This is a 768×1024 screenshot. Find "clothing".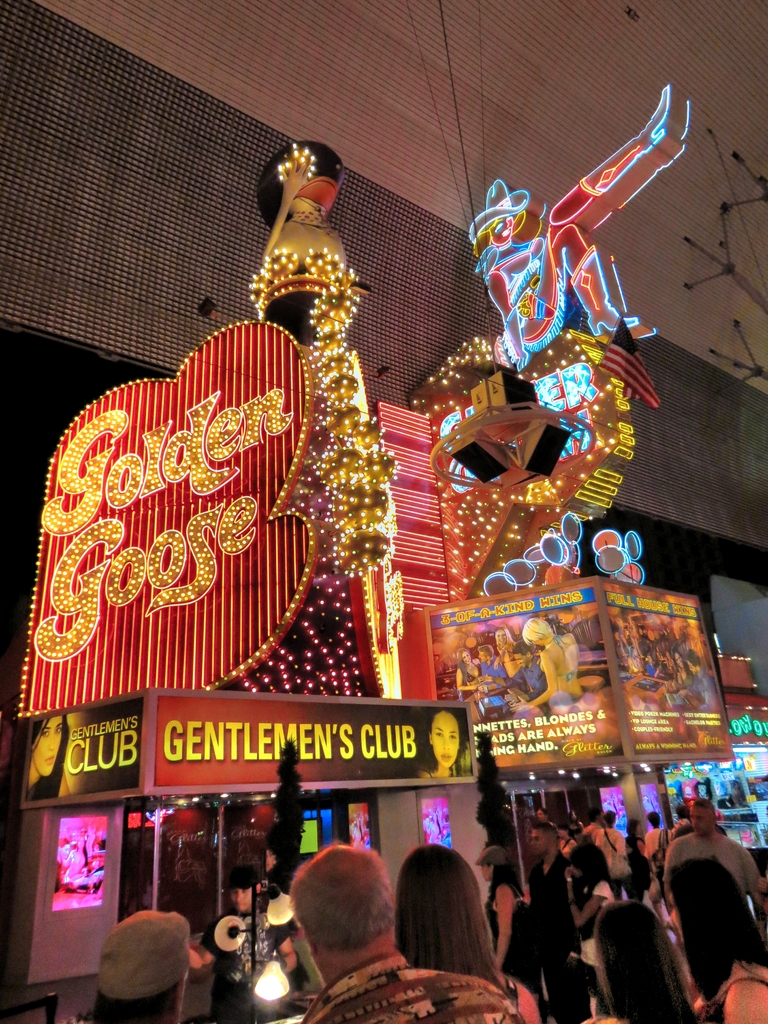
Bounding box: BBox(680, 776, 696, 802).
